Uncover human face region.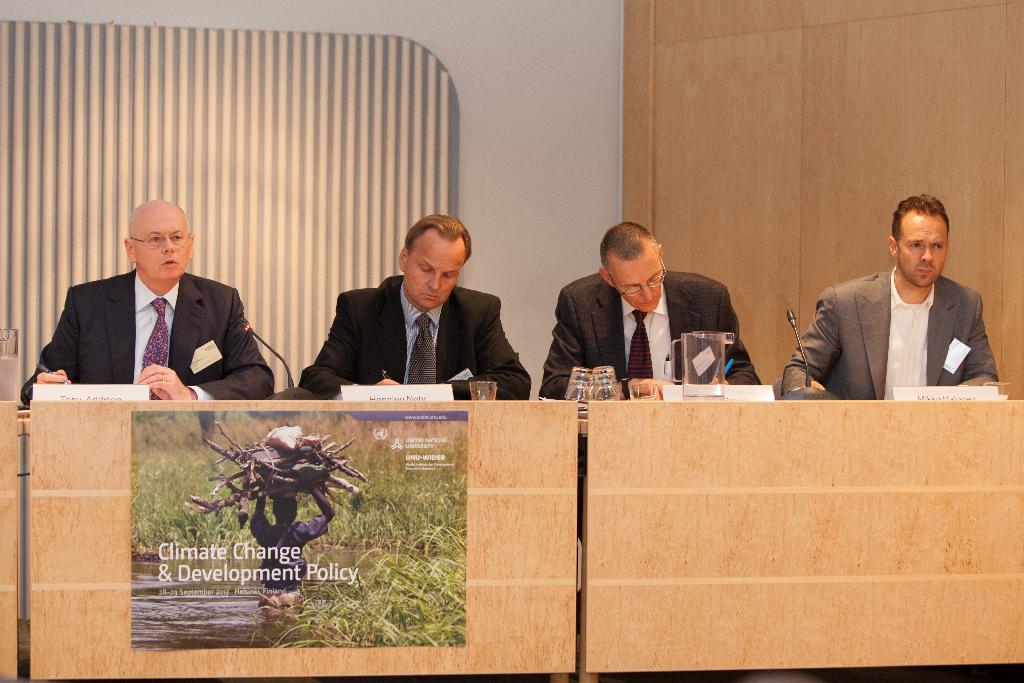
Uncovered: <region>611, 259, 666, 309</region>.
